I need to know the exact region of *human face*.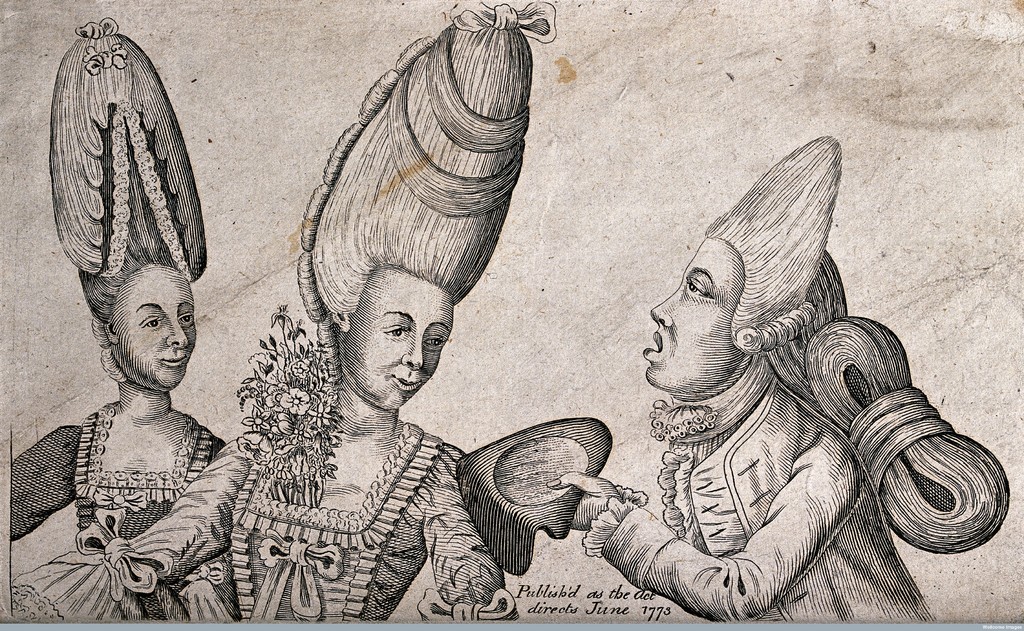
Region: <box>645,236,742,391</box>.
